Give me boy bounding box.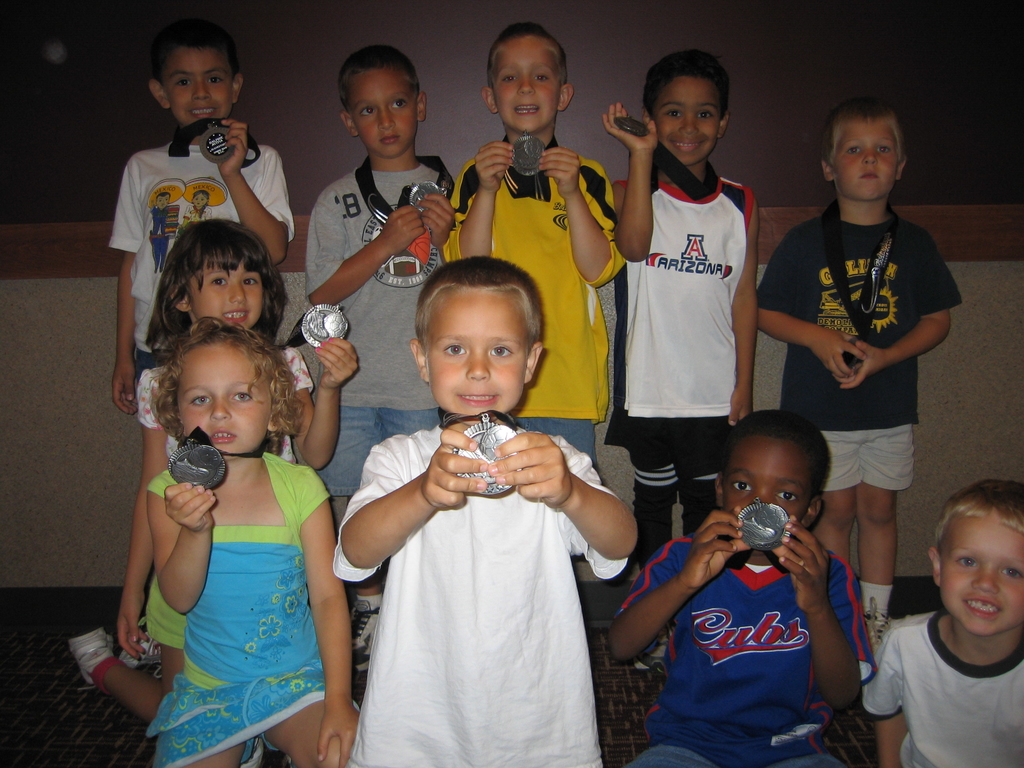
Rect(615, 391, 875, 759).
